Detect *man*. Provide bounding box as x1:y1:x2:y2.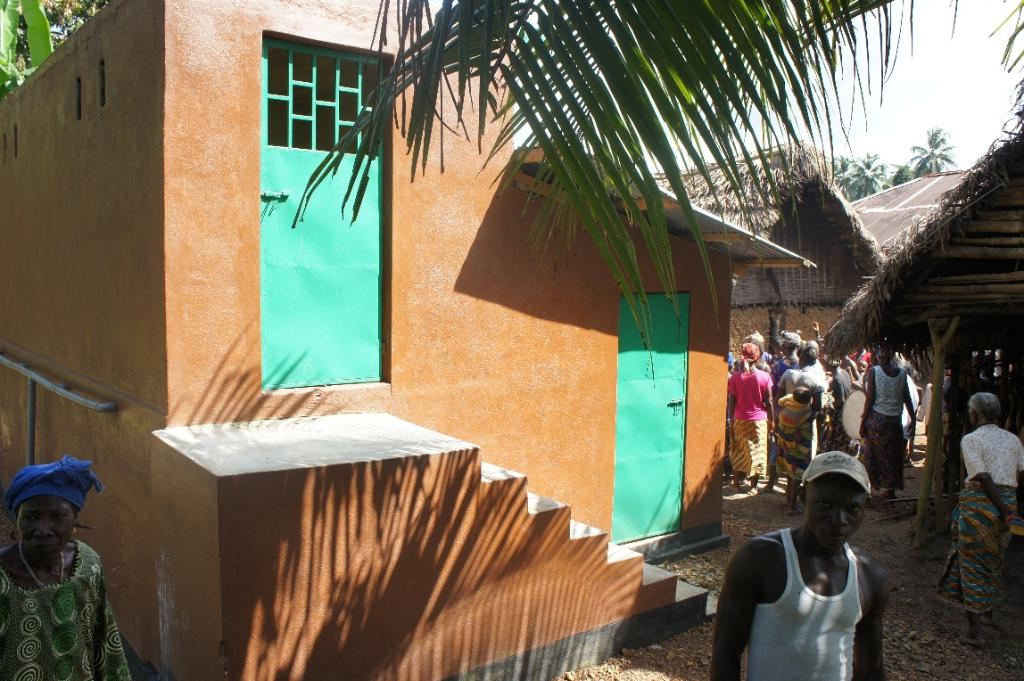
941:389:1023:680.
